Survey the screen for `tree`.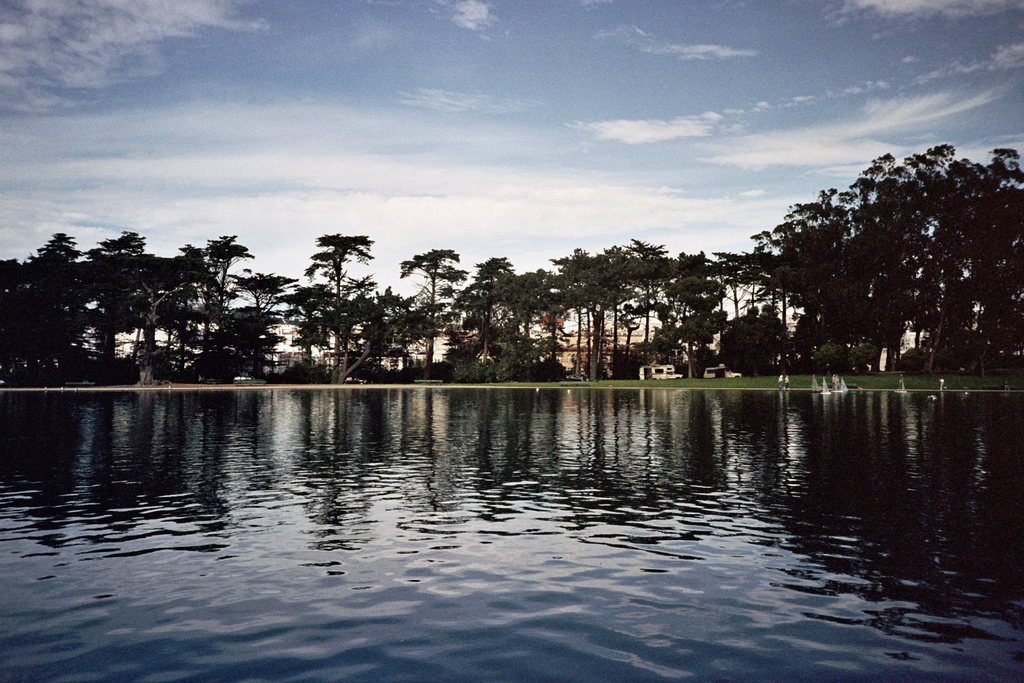
Survey found: 721/250/748/329.
